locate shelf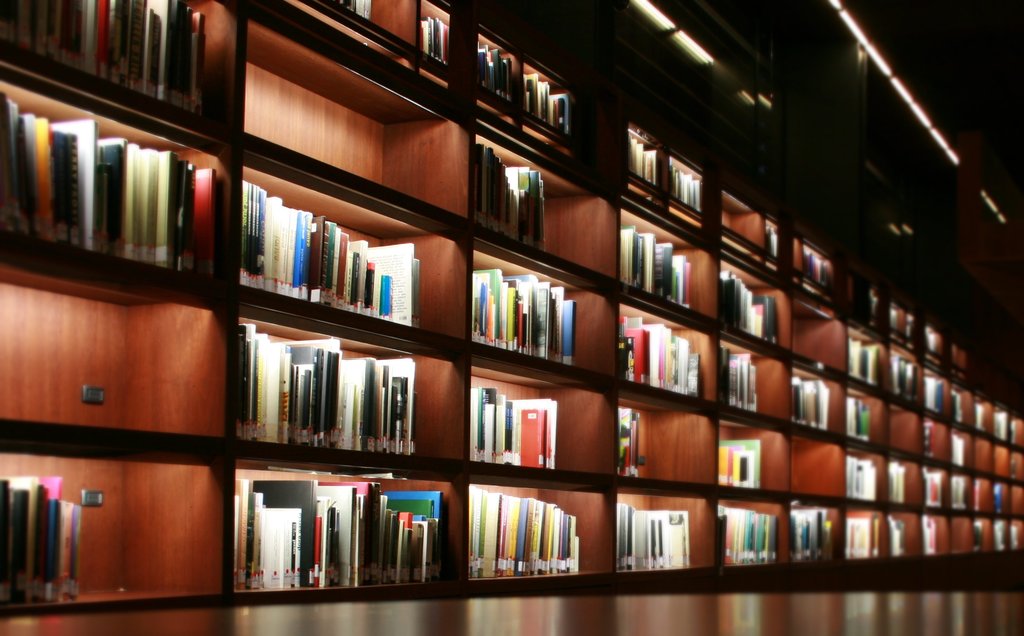
pyautogui.locateOnScreen(226, 451, 467, 607)
